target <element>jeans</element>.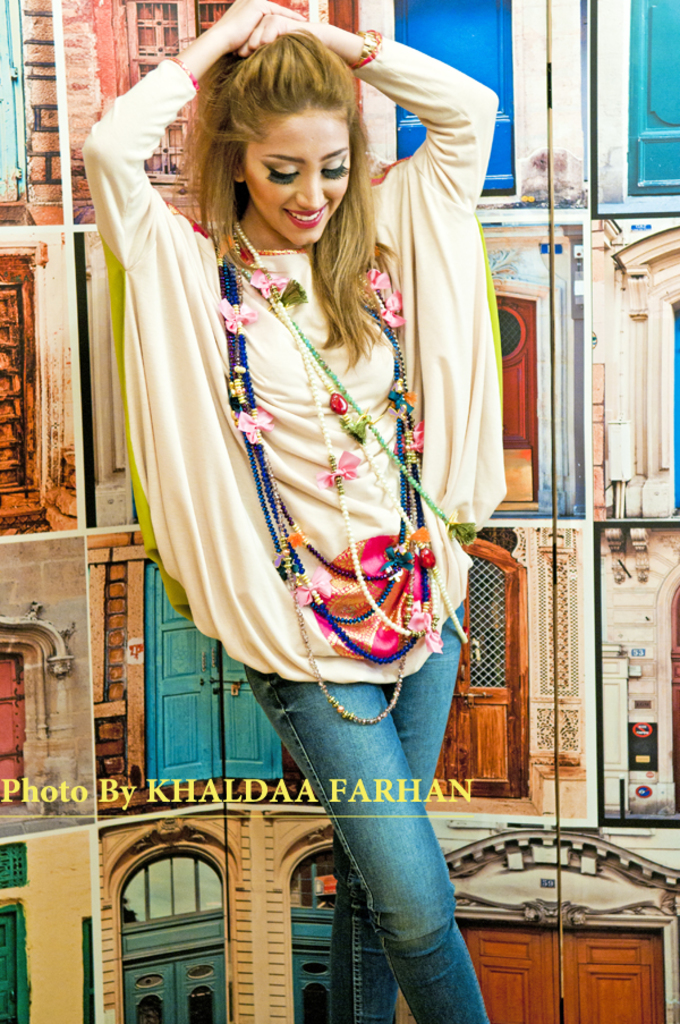
Target region: rect(240, 602, 499, 1023).
